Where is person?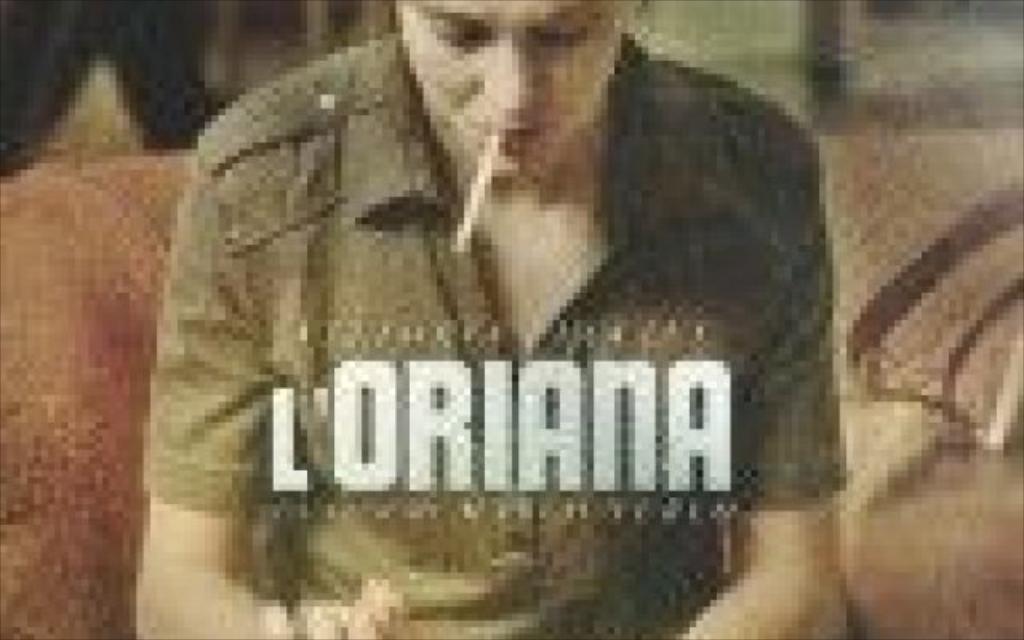
(left=144, top=0, right=853, bottom=638).
